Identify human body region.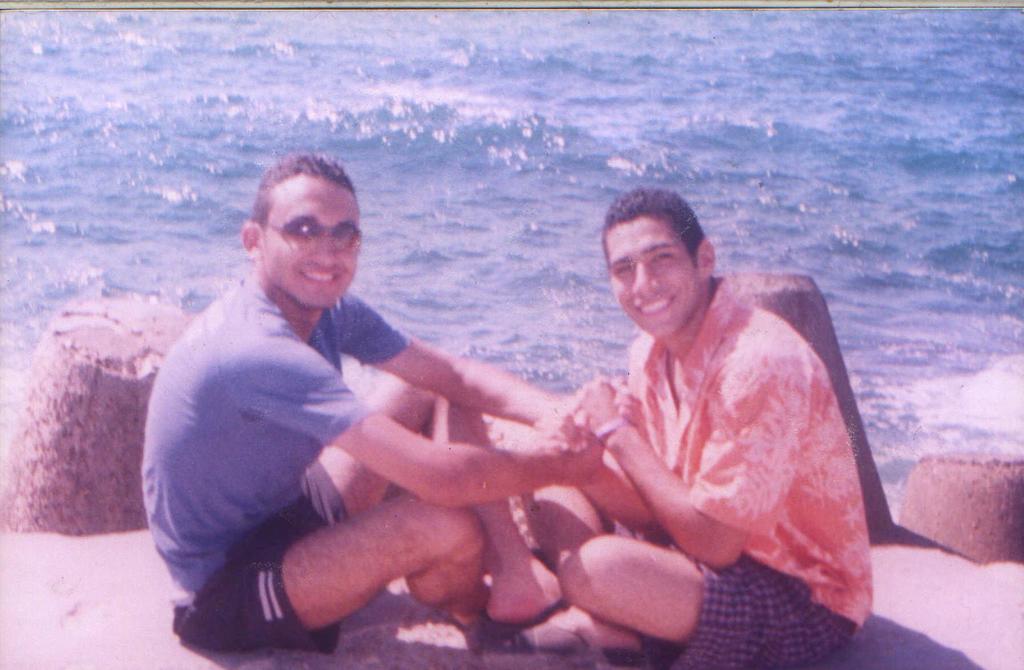
Region: [left=542, top=189, right=887, bottom=660].
